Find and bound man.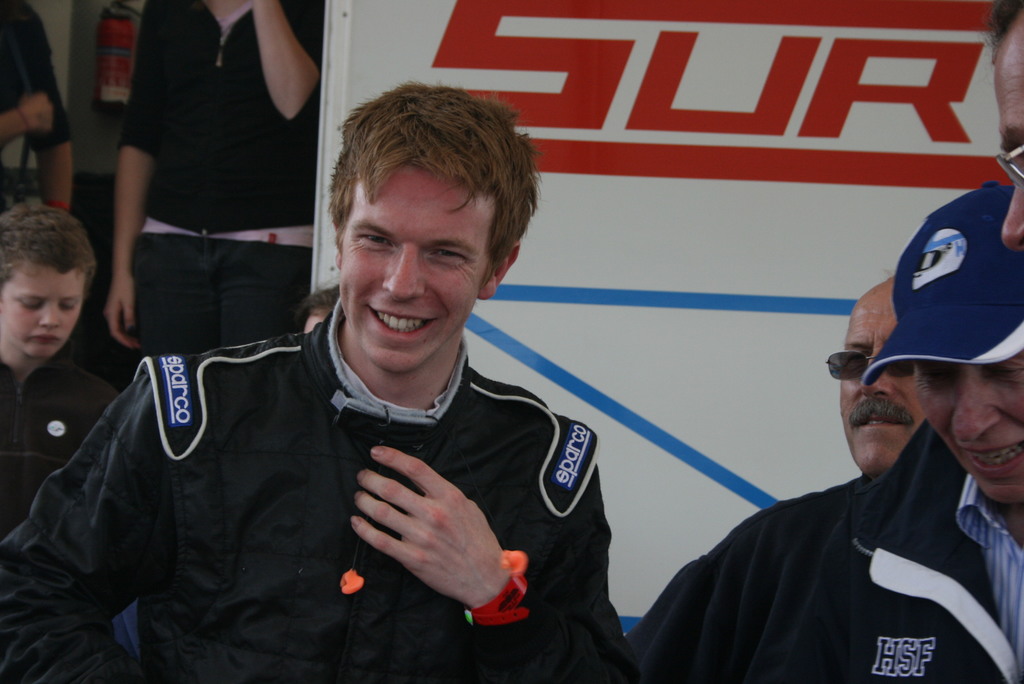
Bound: pyautogui.locateOnScreen(620, 174, 1023, 683).
